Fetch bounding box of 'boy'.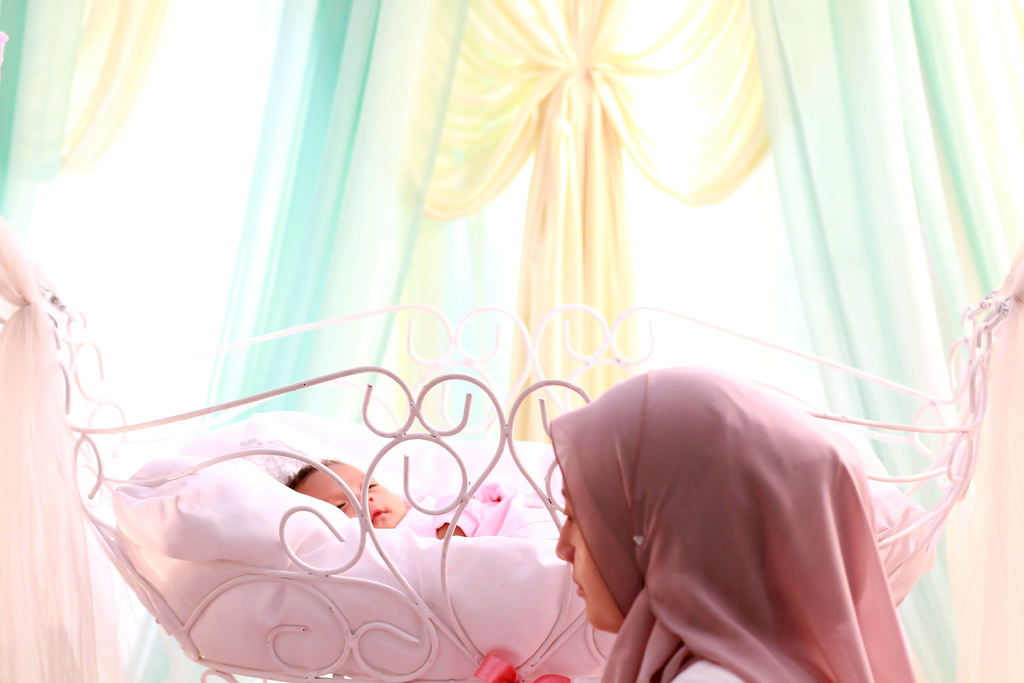
Bbox: detection(280, 456, 556, 548).
